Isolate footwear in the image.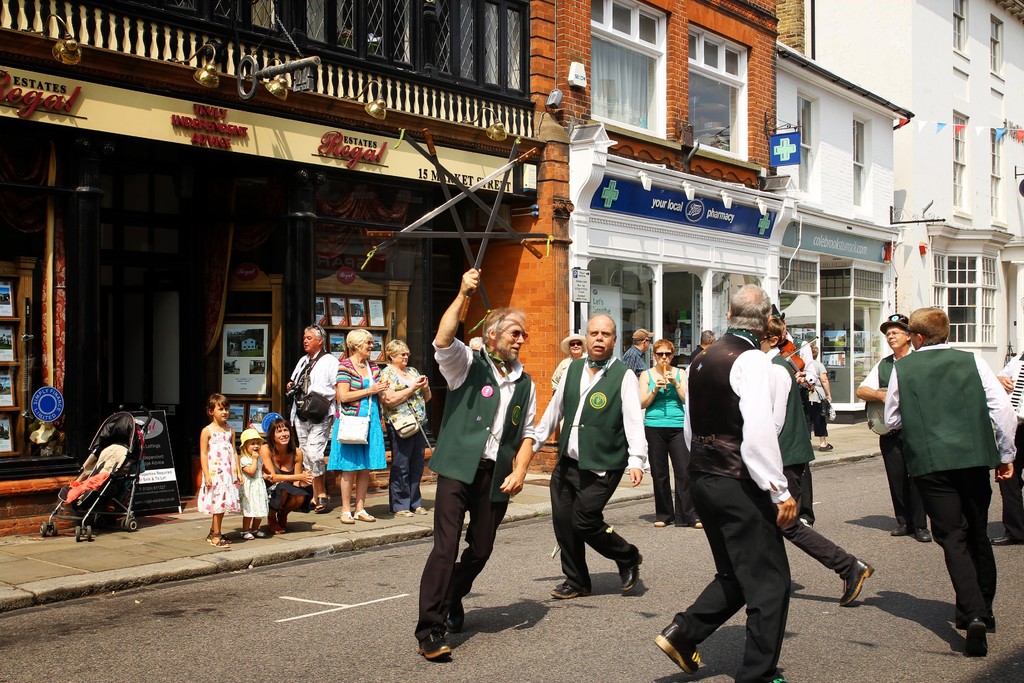
Isolated region: [x1=207, y1=536, x2=228, y2=548].
